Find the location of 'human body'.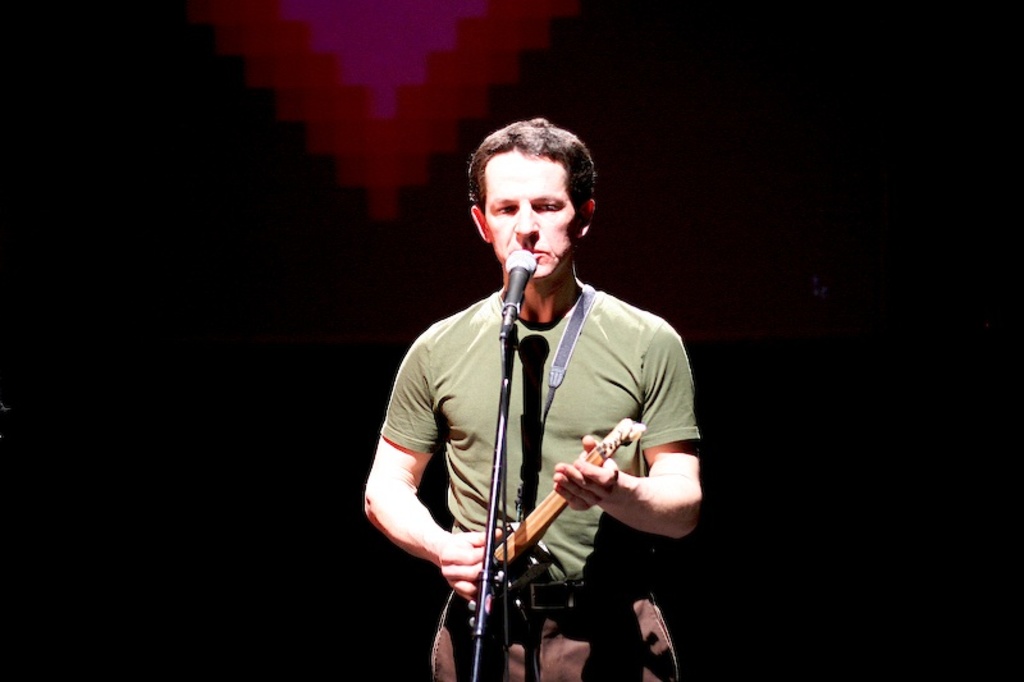
Location: x1=399, y1=155, x2=694, y2=681.
